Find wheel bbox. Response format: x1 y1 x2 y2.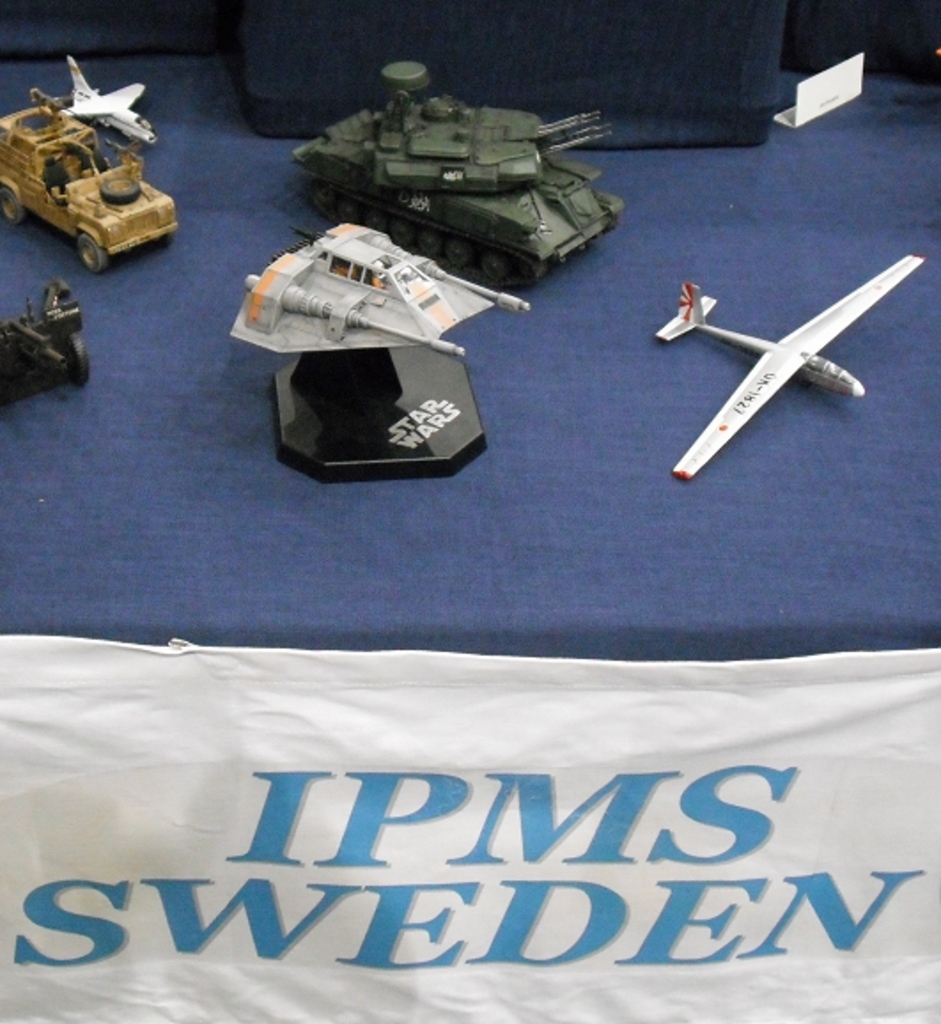
90 172 144 209.
